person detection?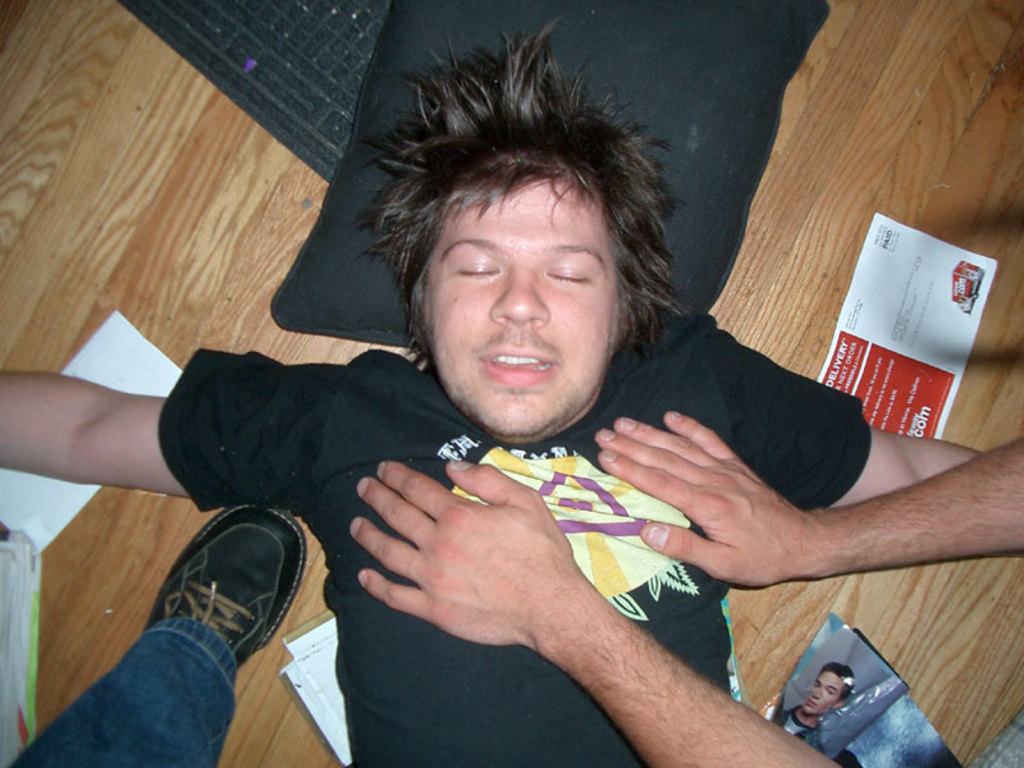
[0, 18, 983, 767]
